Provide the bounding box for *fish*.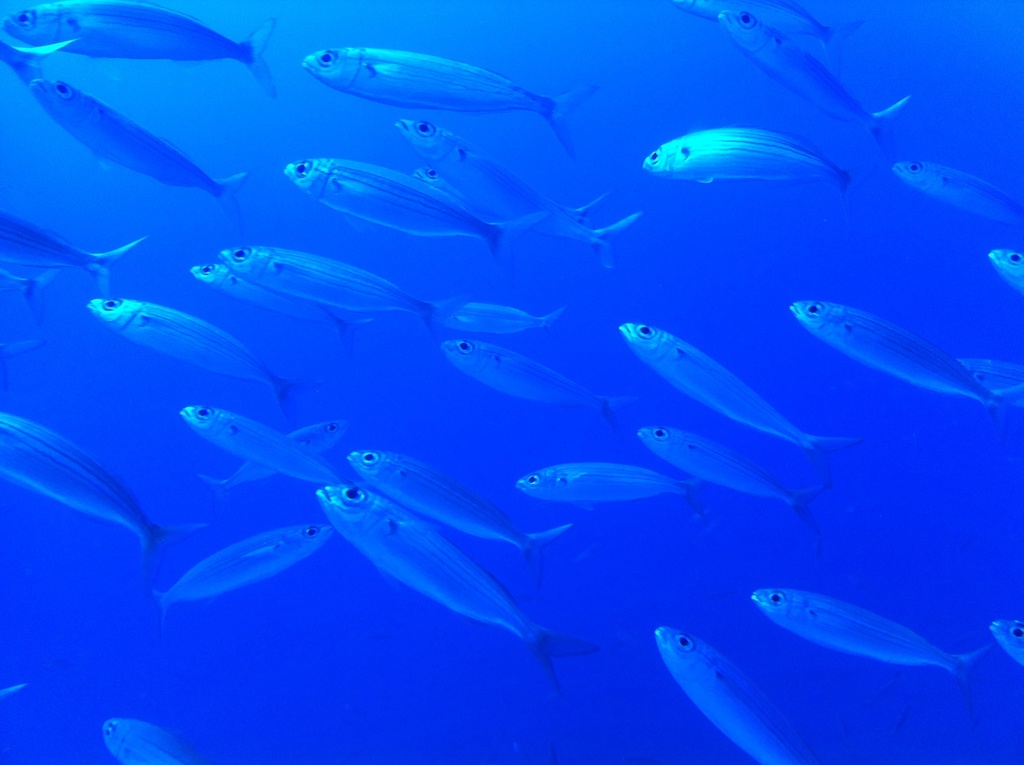
bbox=(0, 208, 150, 295).
